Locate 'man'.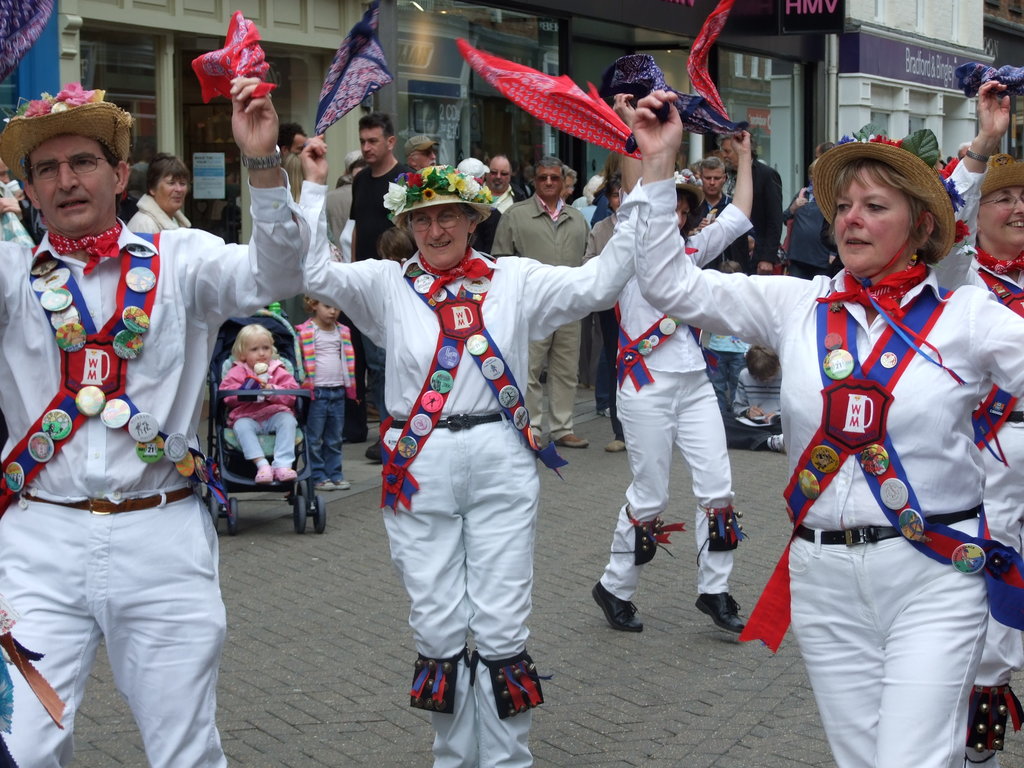
Bounding box: (293,132,644,767).
